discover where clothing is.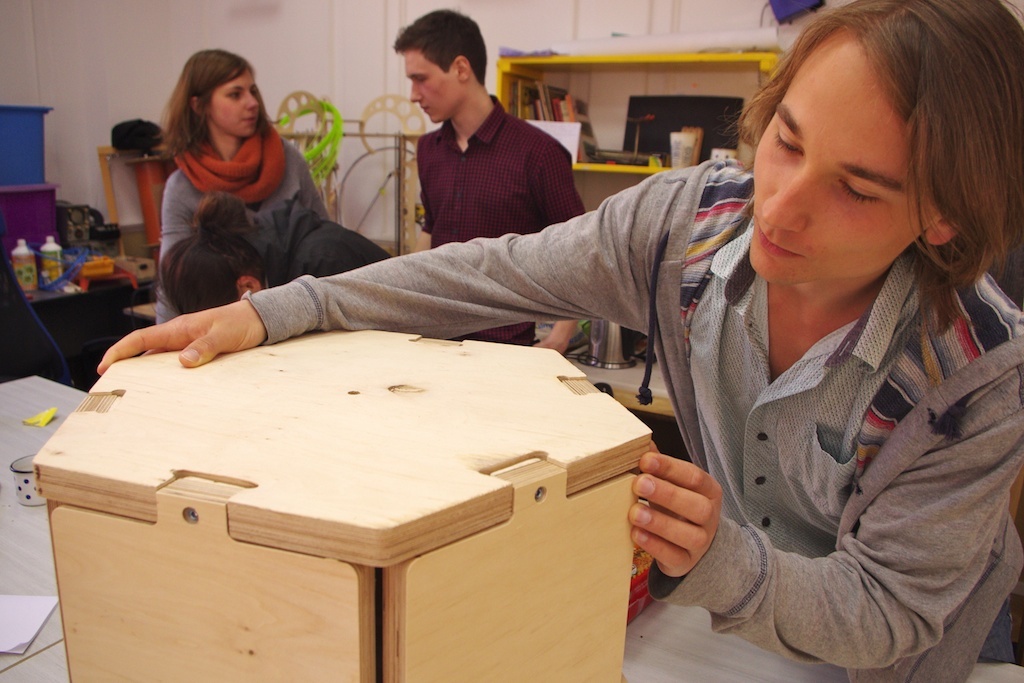
Discovered at BBox(154, 122, 332, 325).
